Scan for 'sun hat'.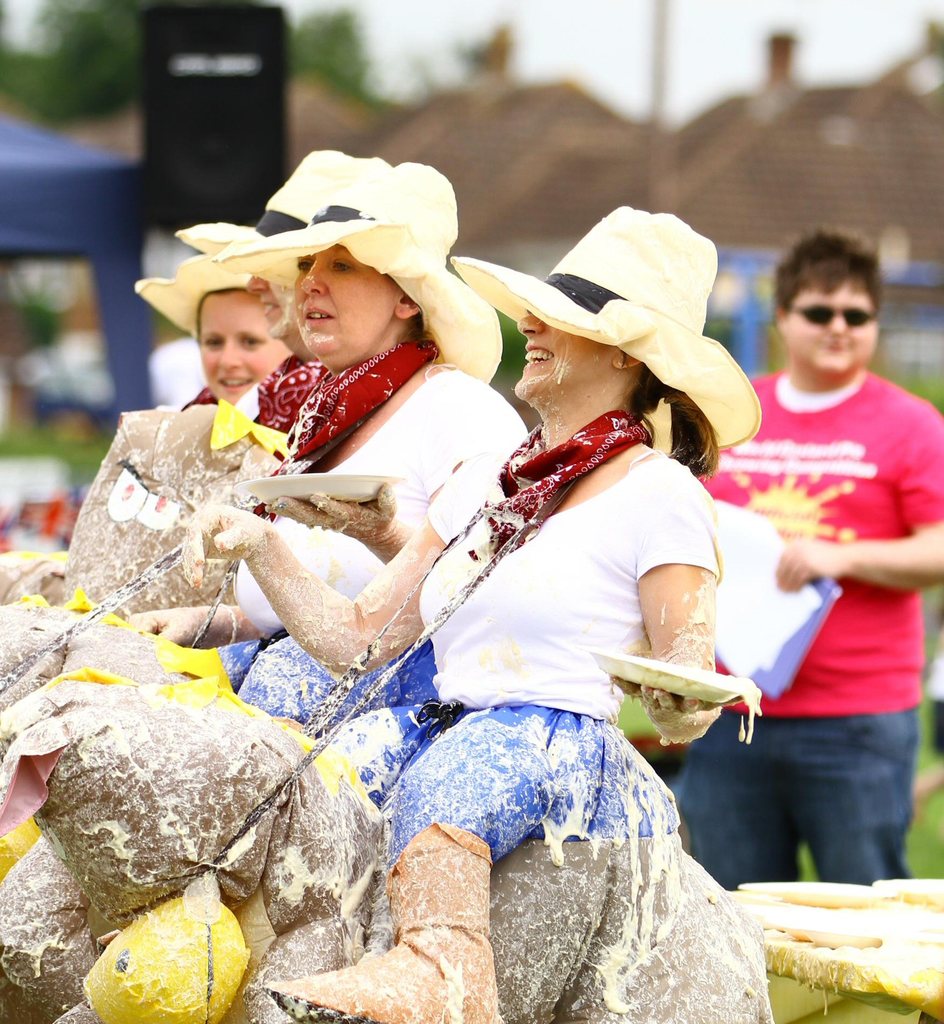
Scan result: (450,202,758,456).
